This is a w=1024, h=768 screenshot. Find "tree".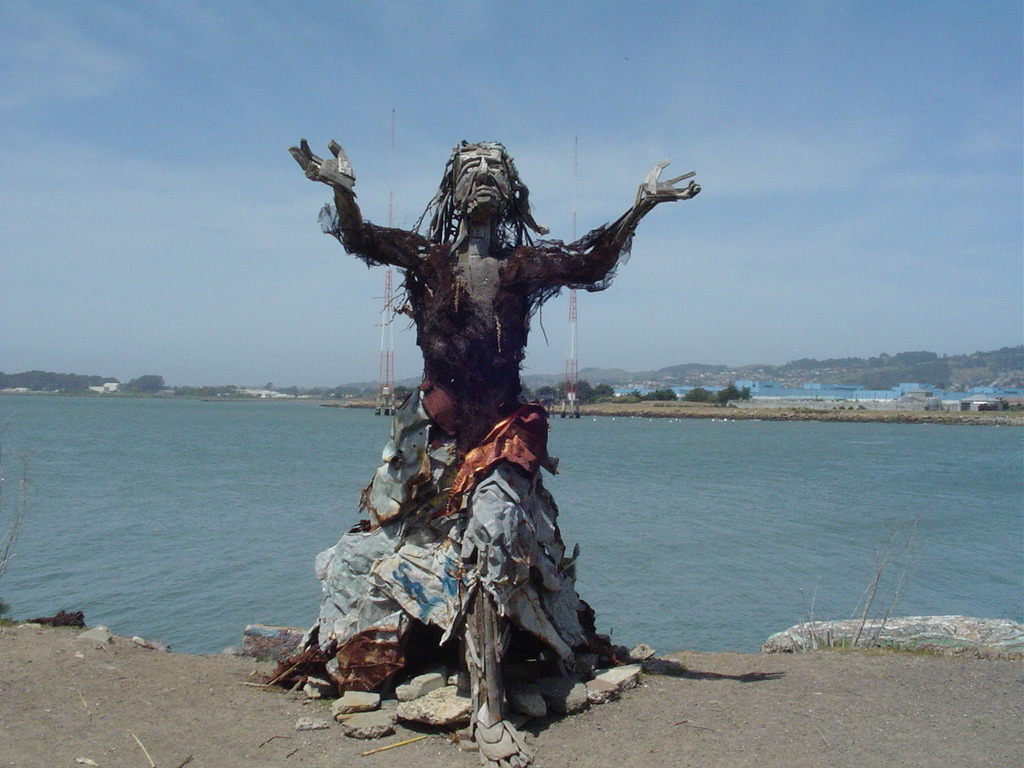
Bounding box: BBox(537, 389, 562, 401).
